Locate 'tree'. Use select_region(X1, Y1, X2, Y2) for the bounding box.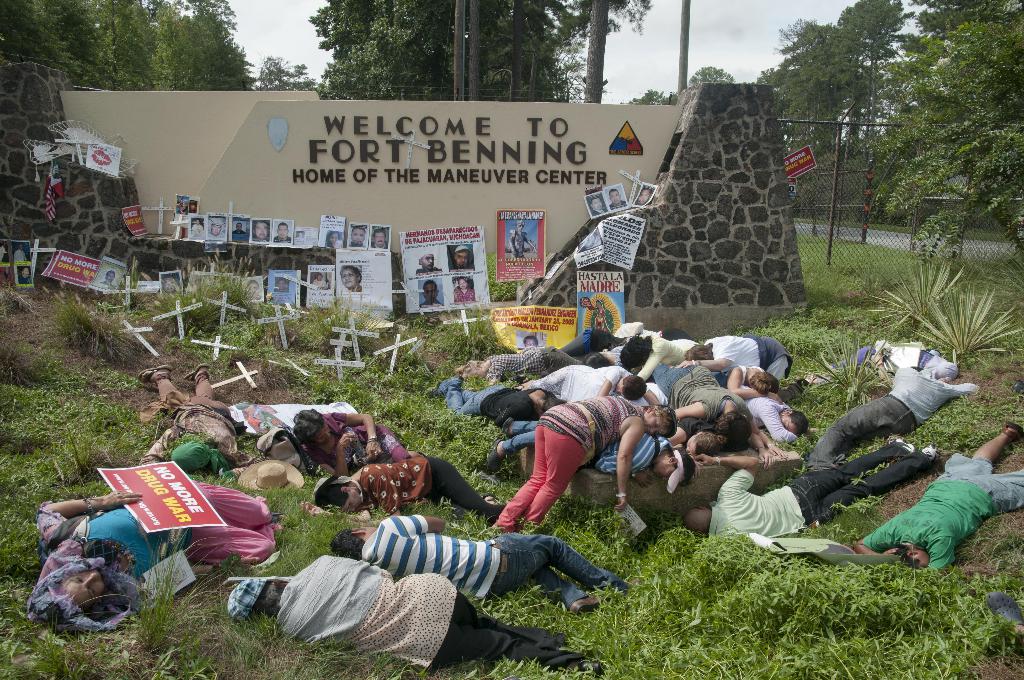
select_region(611, 90, 674, 104).
